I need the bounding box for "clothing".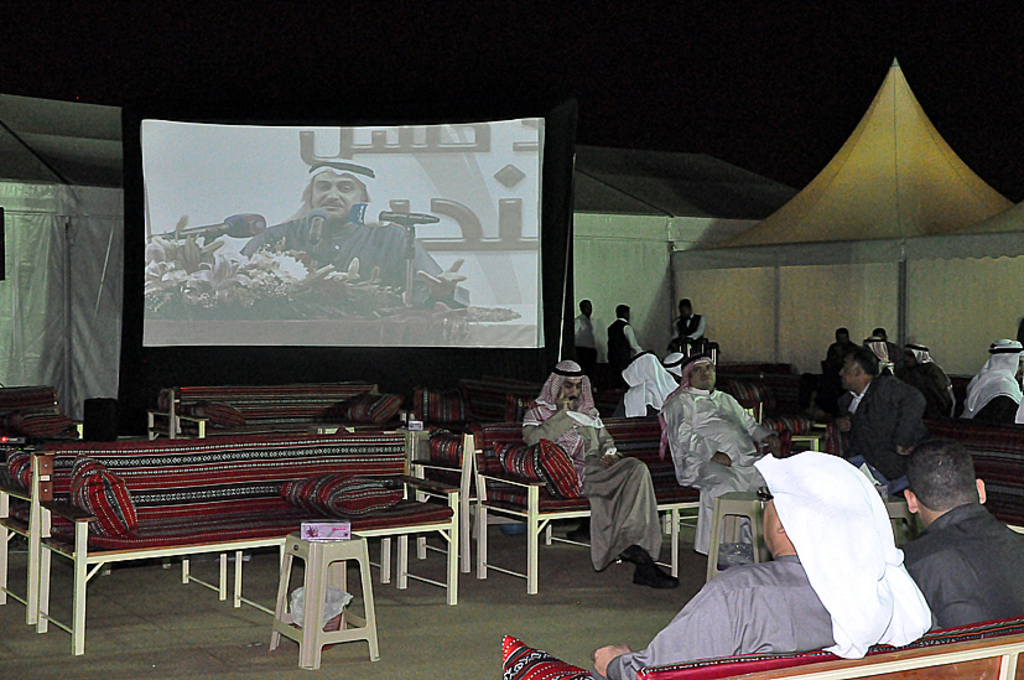
Here it is: Rect(1012, 395, 1023, 425).
